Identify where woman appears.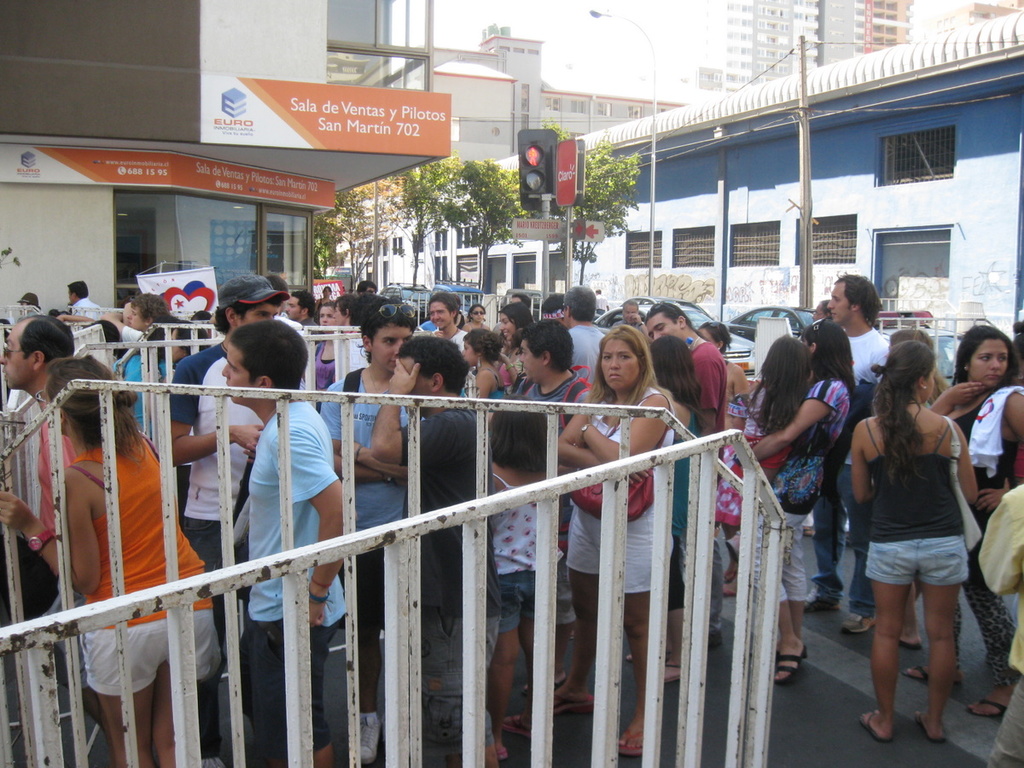
Appears at box(310, 300, 342, 410).
